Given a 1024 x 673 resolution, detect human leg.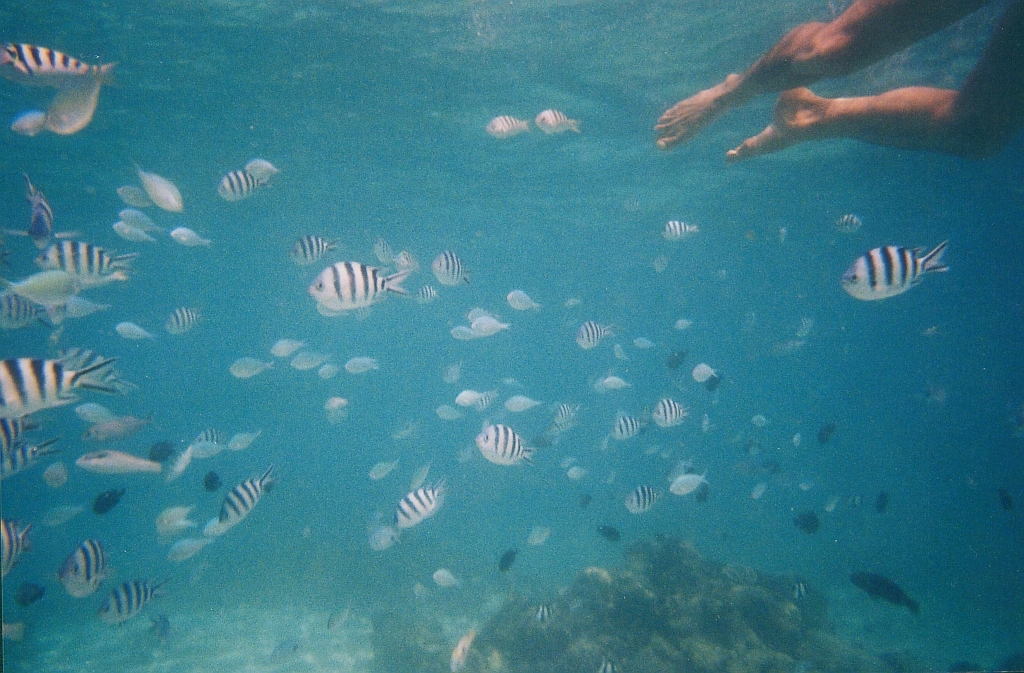
723, 5, 1021, 168.
